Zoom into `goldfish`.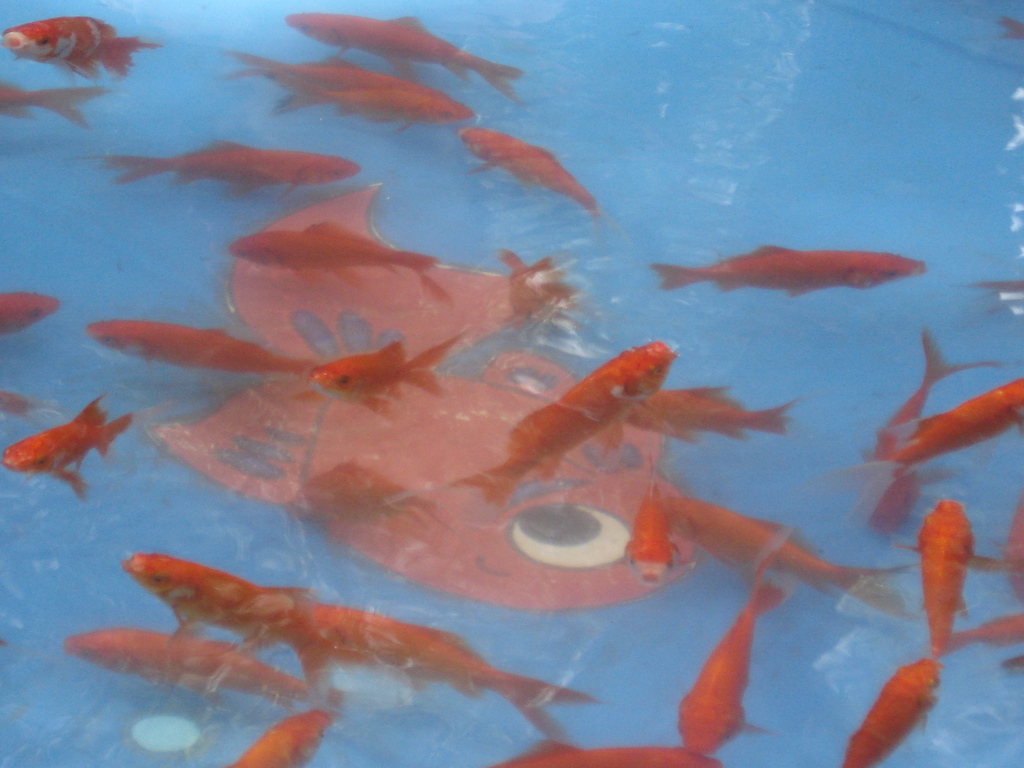
Zoom target: [842,657,941,767].
